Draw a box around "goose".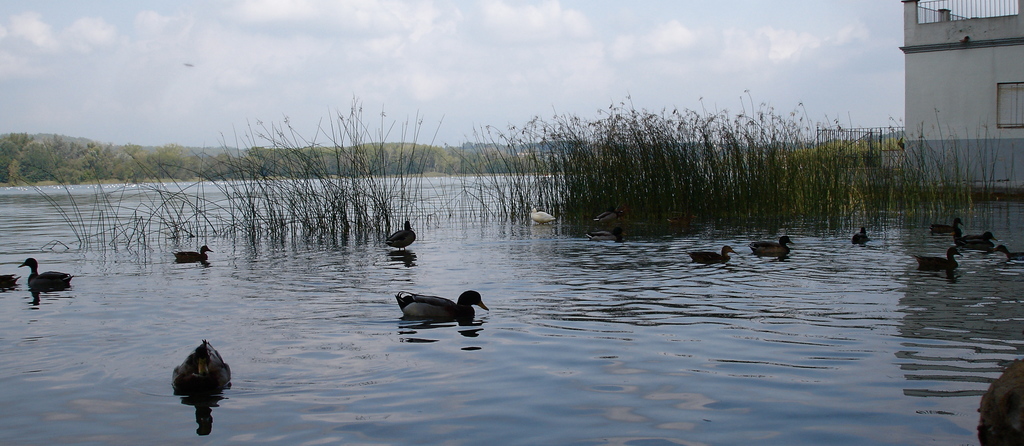
crop(850, 220, 872, 253).
